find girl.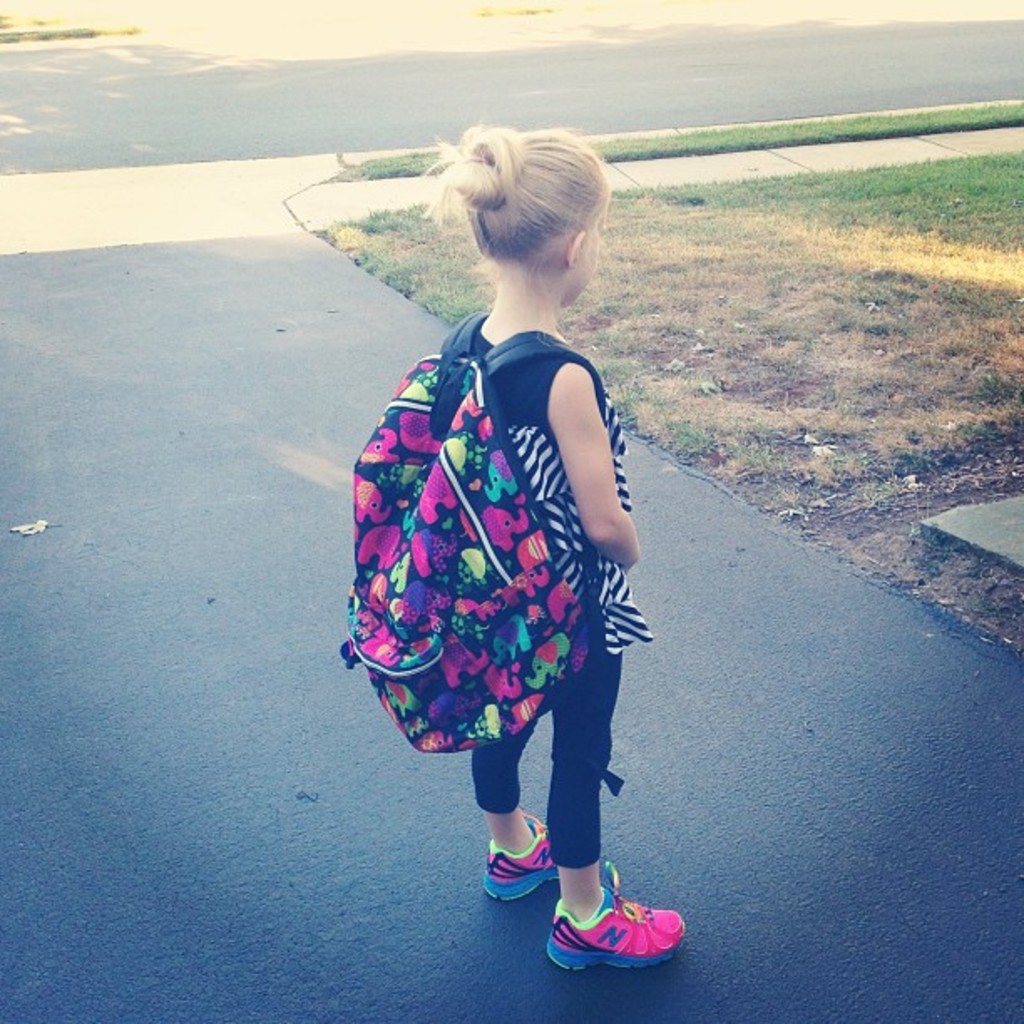
Rect(336, 110, 688, 969).
